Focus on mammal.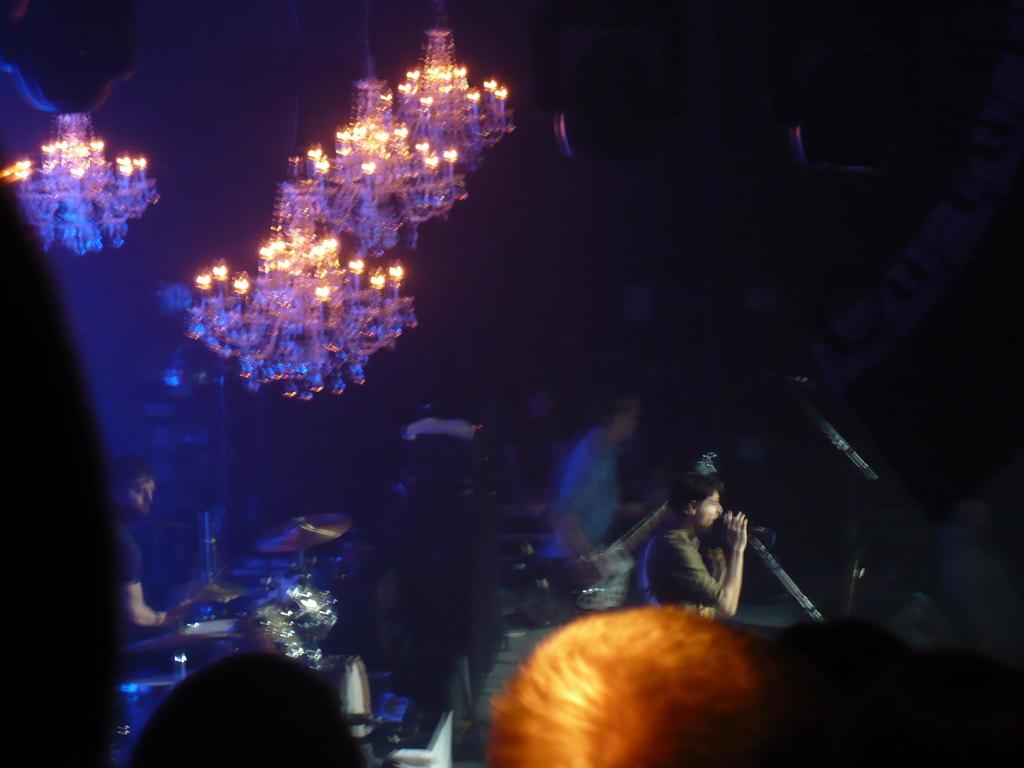
Focused at (402,387,477,502).
